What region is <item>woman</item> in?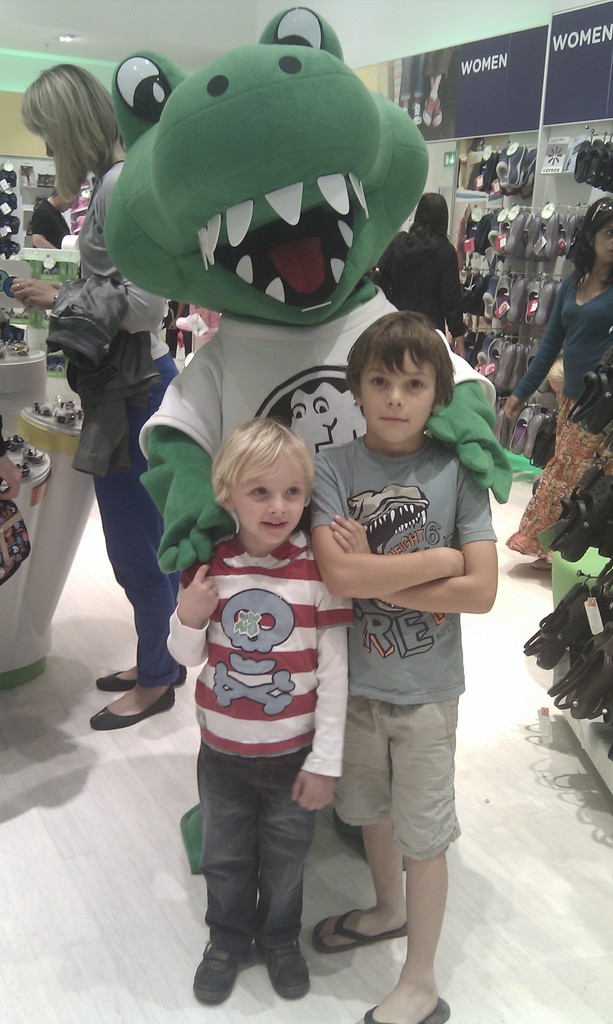
{"x1": 378, "y1": 195, "x2": 469, "y2": 361}.
